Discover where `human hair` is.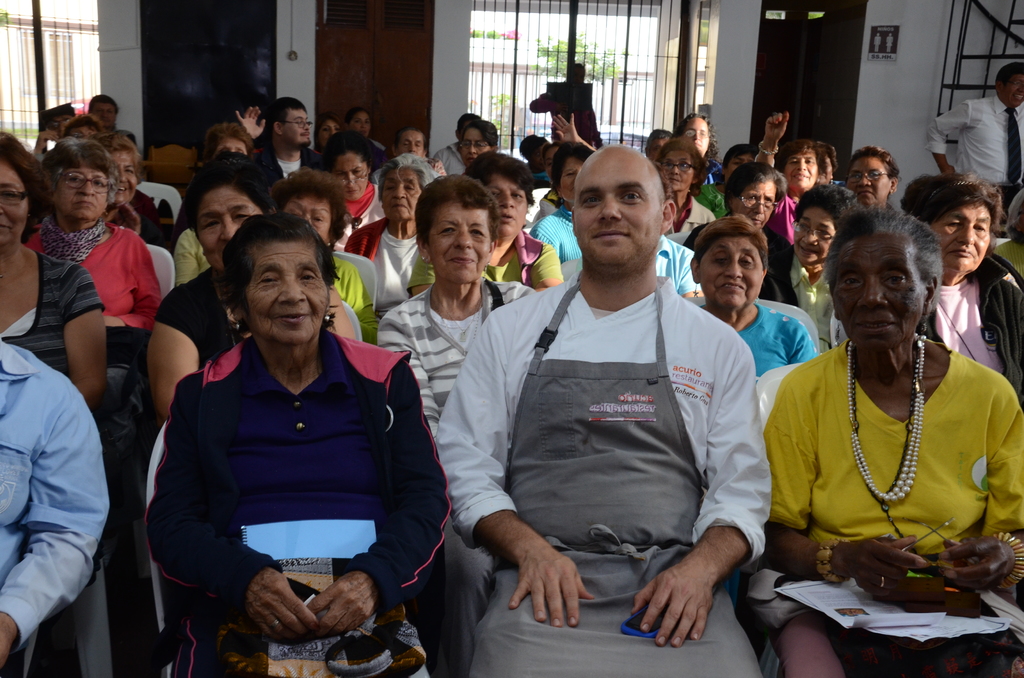
Discovered at [801,138,837,170].
